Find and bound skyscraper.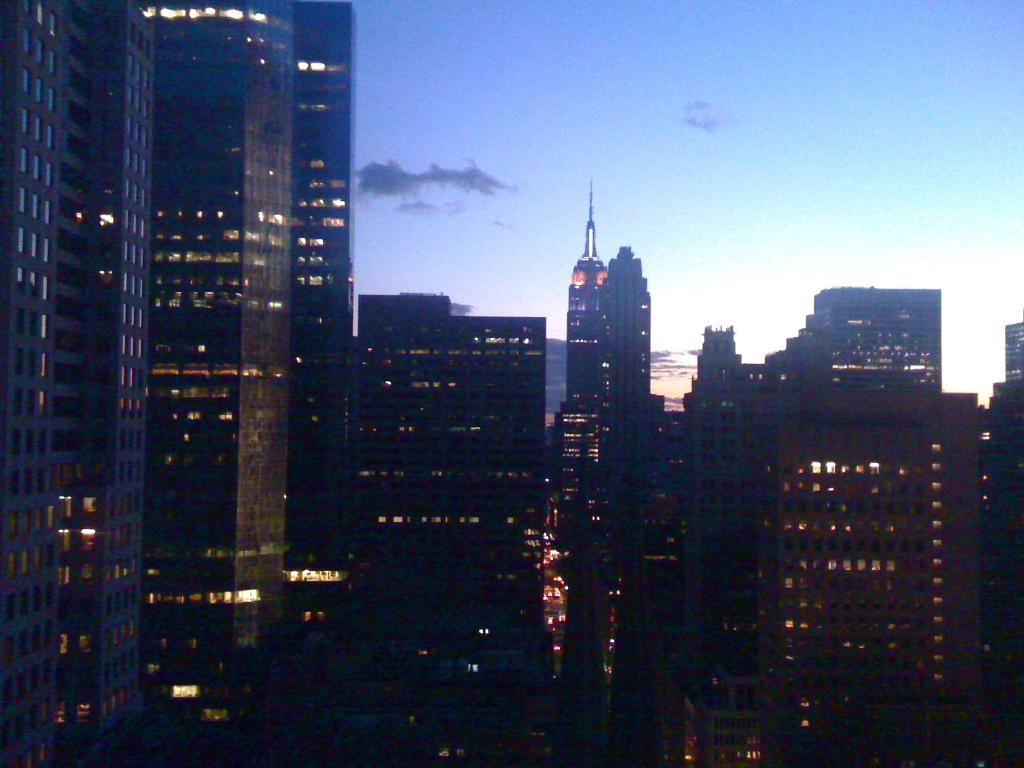
Bound: <region>753, 275, 953, 396</region>.
